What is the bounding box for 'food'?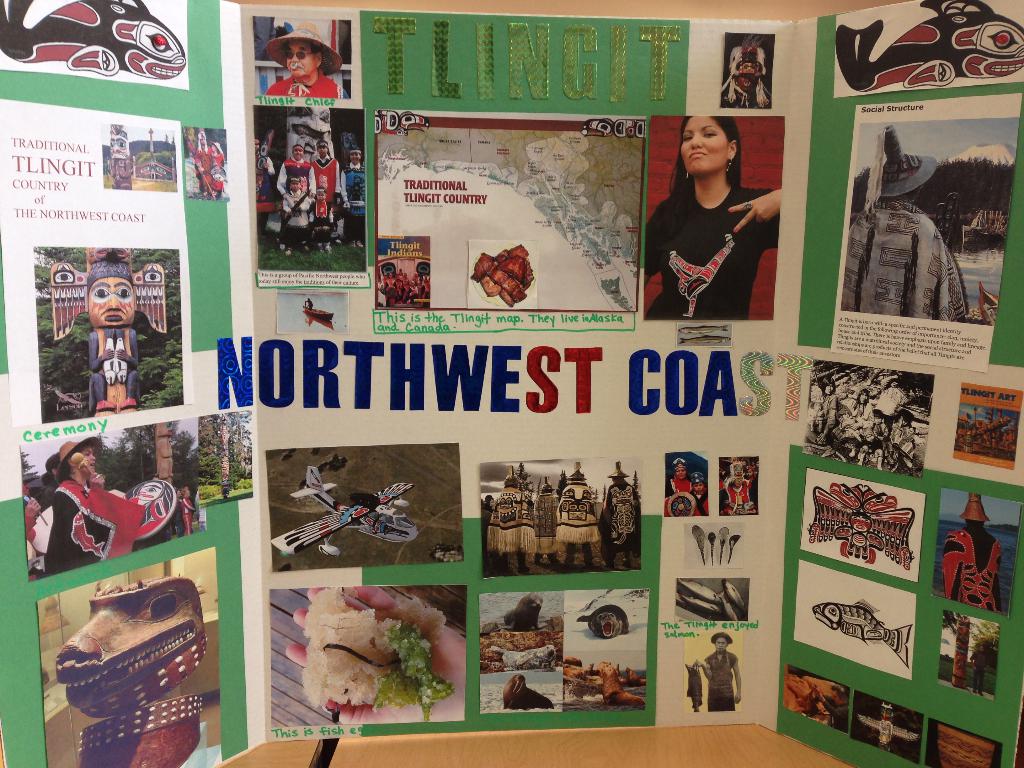
<region>285, 586, 454, 725</region>.
